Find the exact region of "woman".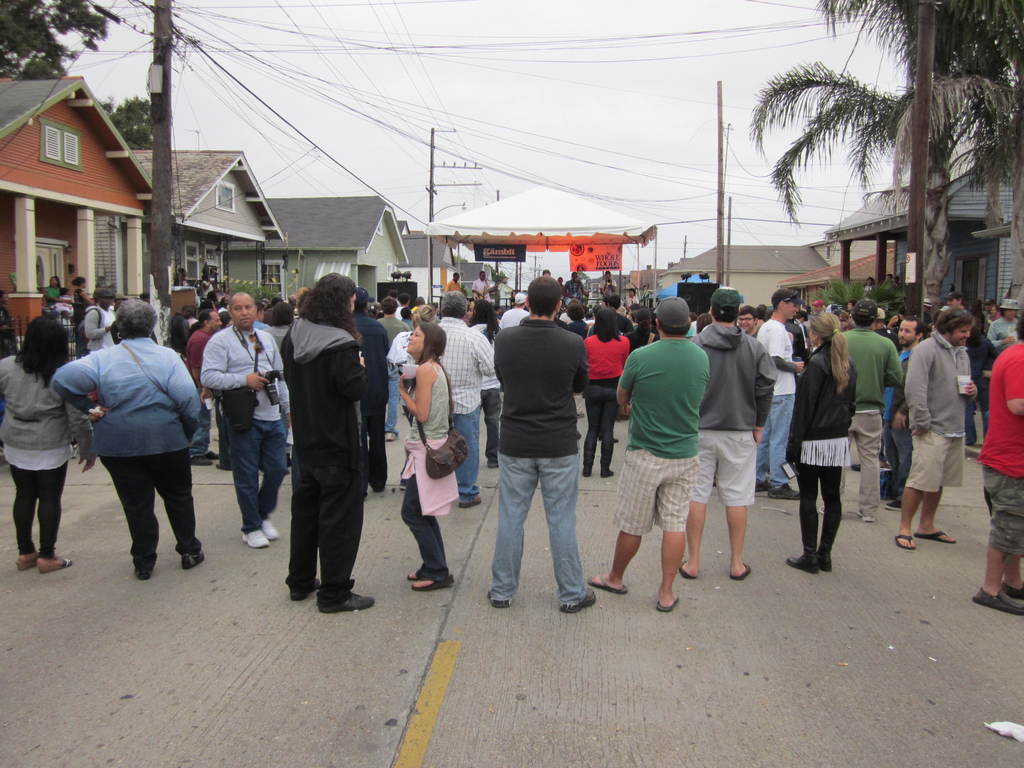
Exact region: x1=273, y1=267, x2=365, y2=630.
